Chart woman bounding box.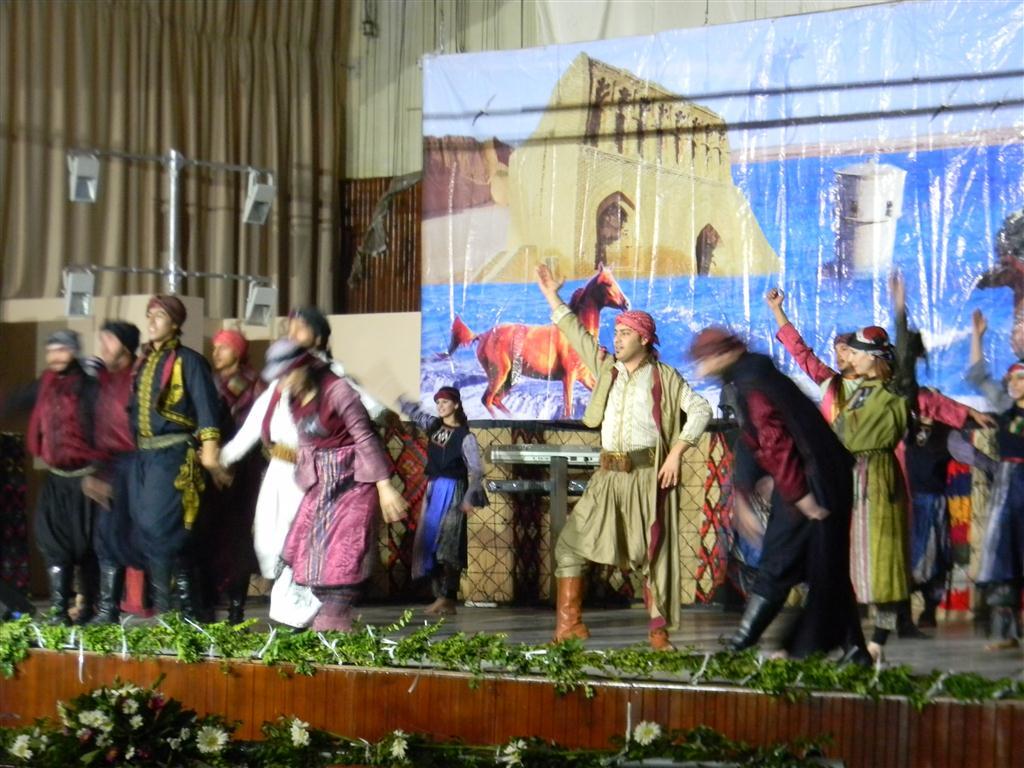
Charted: (407, 384, 488, 614).
